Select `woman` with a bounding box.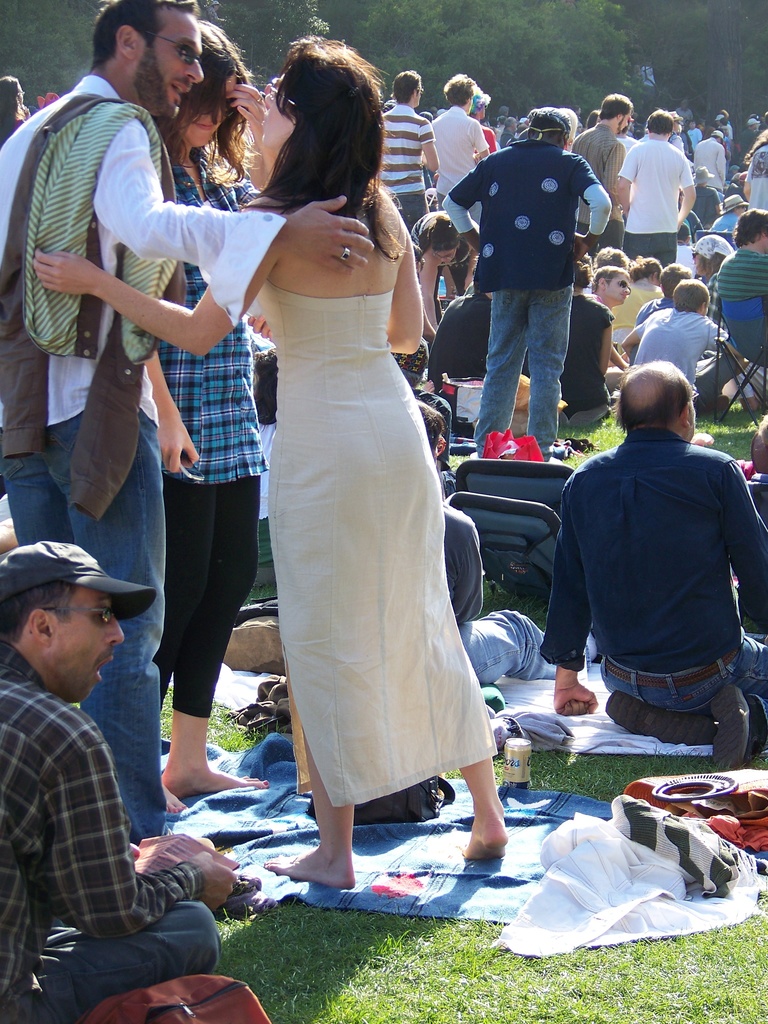
rect(30, 35, 507, 891).
